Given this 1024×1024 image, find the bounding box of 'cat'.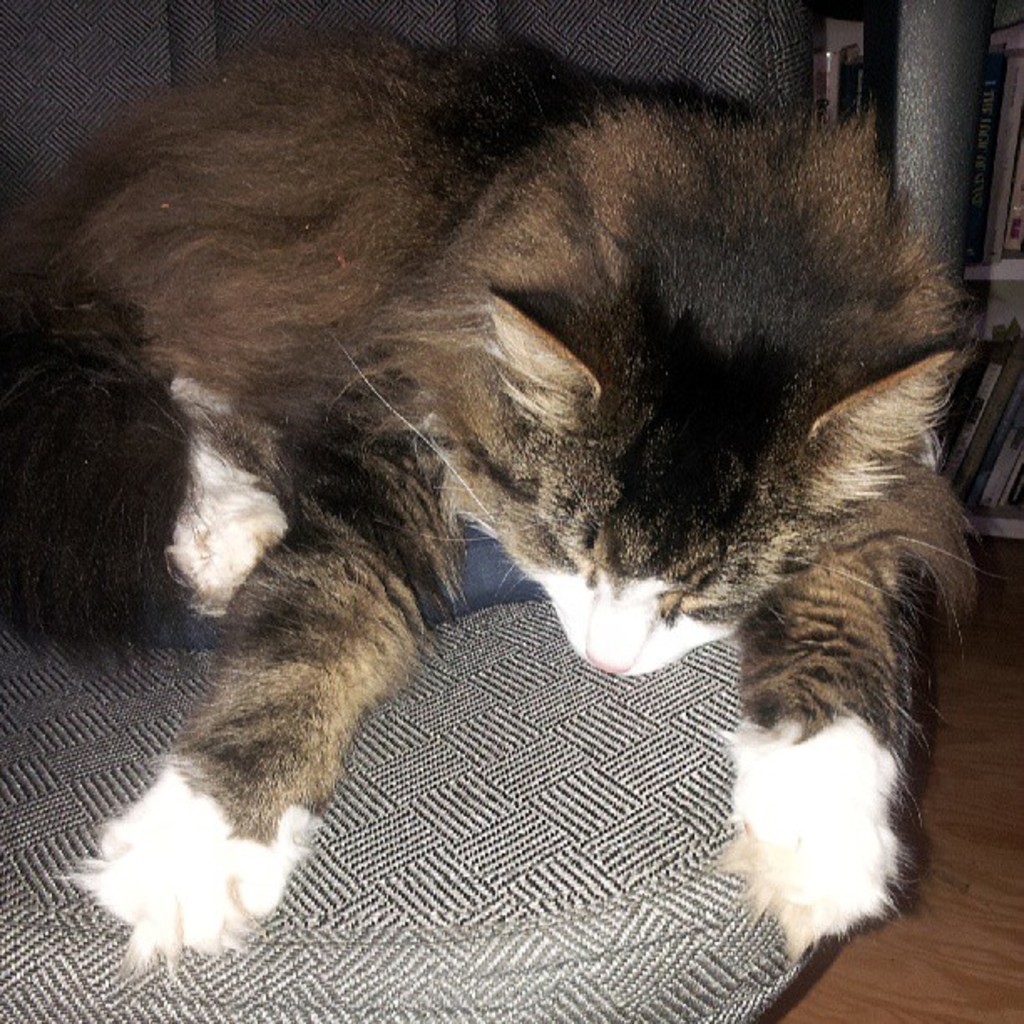
Rect(0, 17, 991, 975).
